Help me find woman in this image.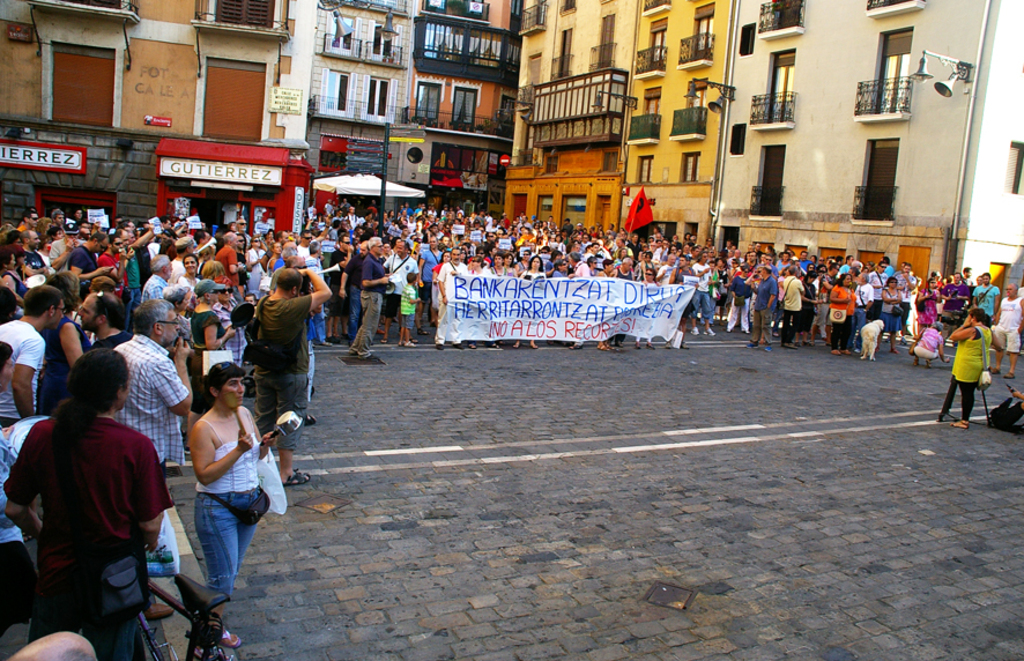
Found it: 826/269/858/359.
